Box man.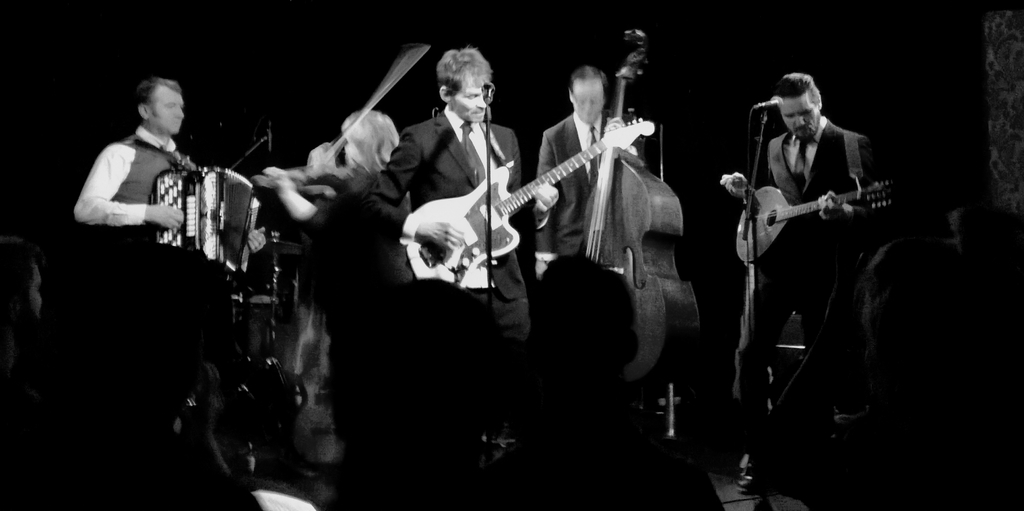
(365, 44, 561, 383).
